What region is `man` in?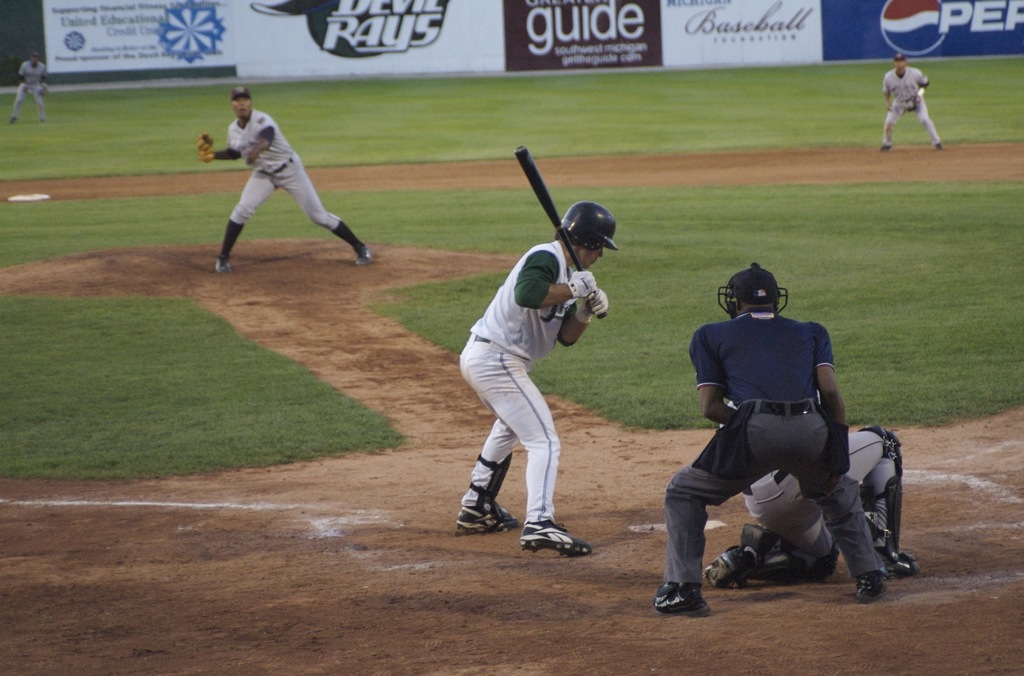
5,49,63,129.
